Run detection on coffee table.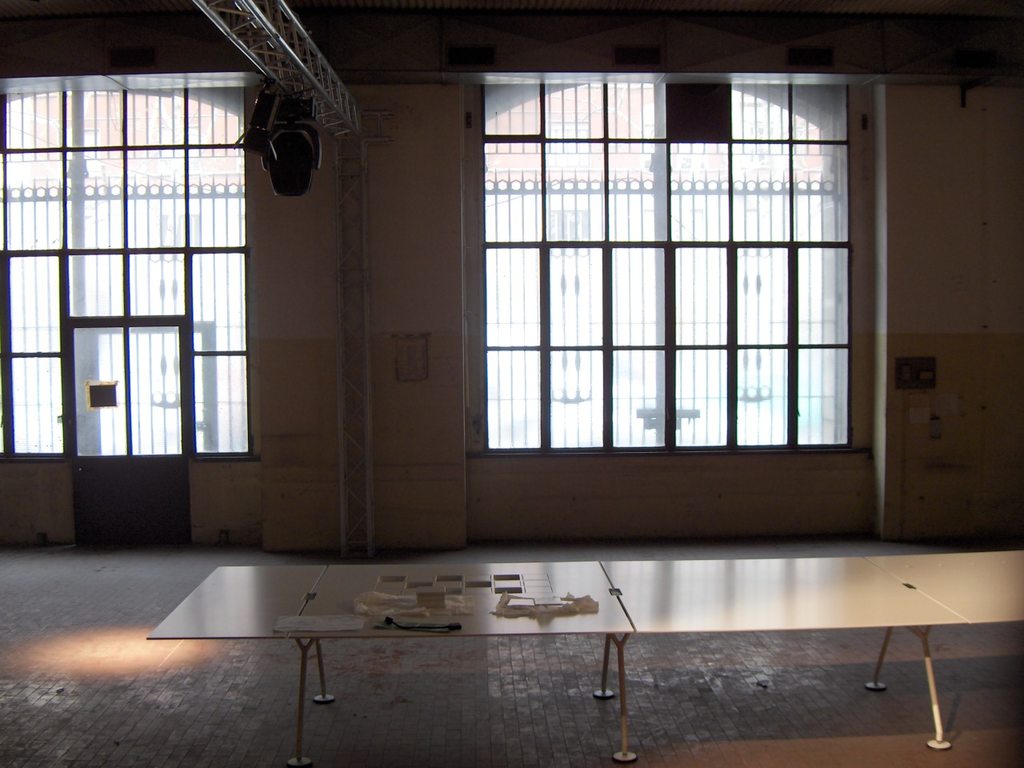
Result: 145,543,1023,767.
